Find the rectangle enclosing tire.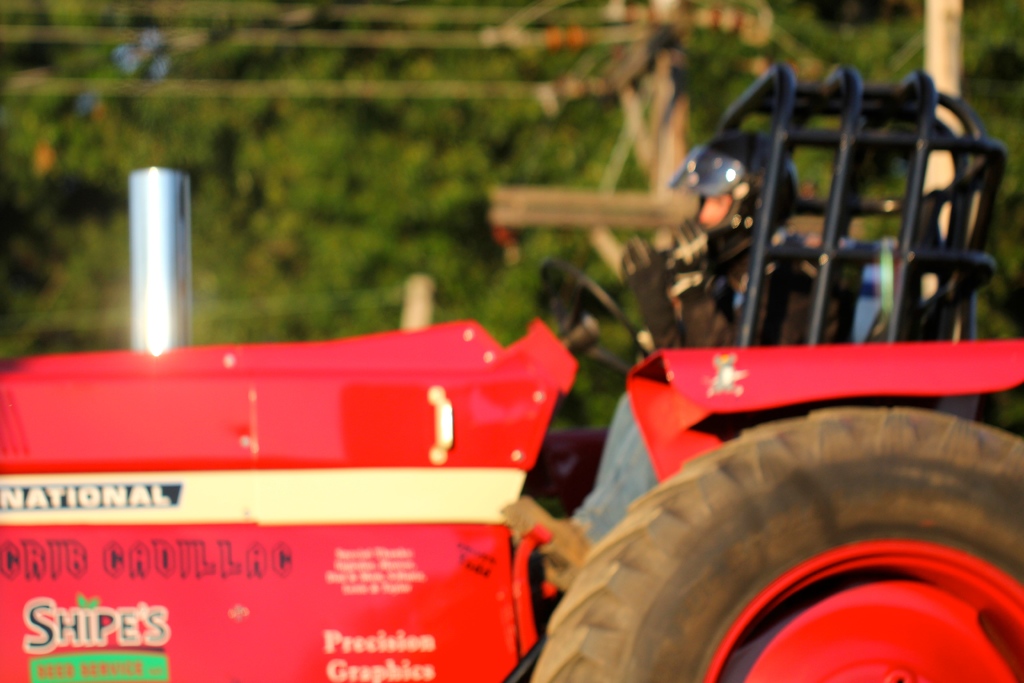
bbox(576, 415, 1023, 673).
